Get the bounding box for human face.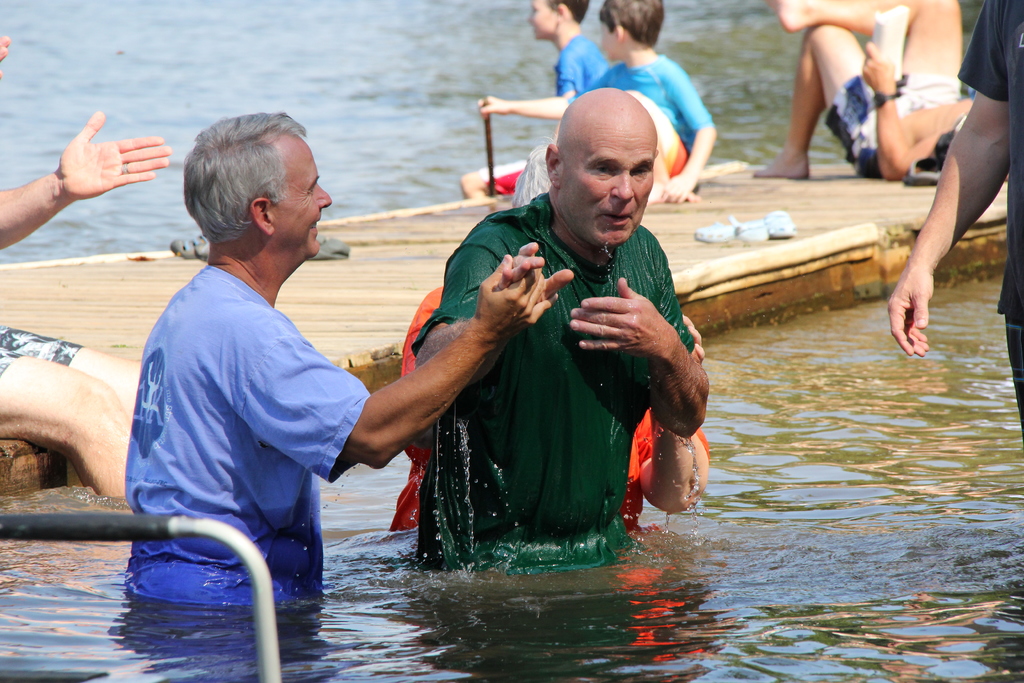
x1=555 y1=103 x2=669 y2=236.
